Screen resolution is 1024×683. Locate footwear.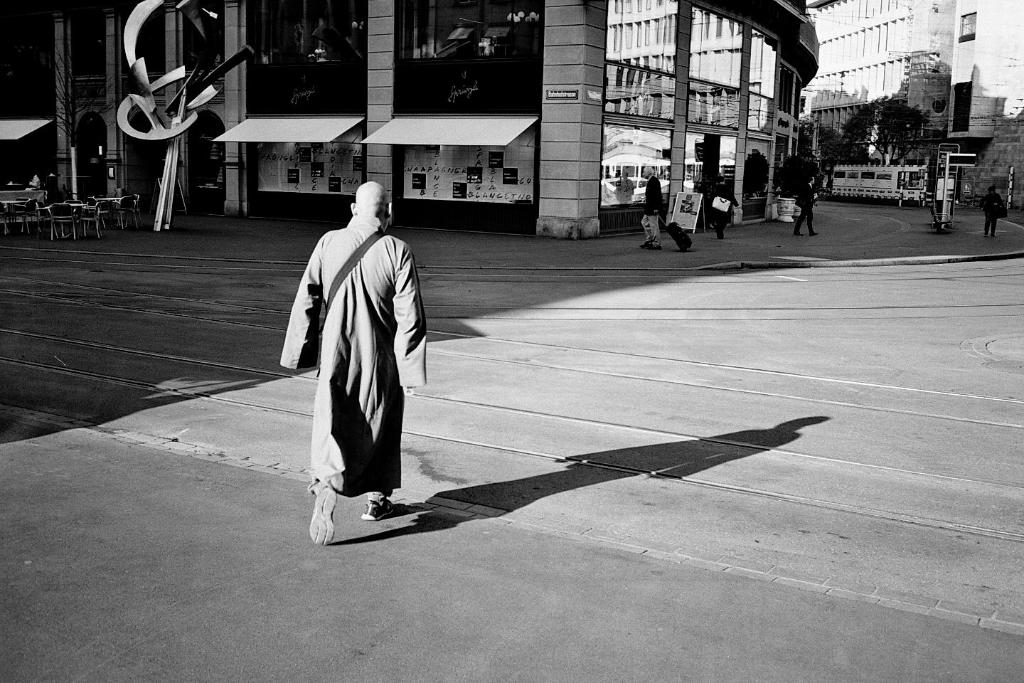
806:228:823:239.
